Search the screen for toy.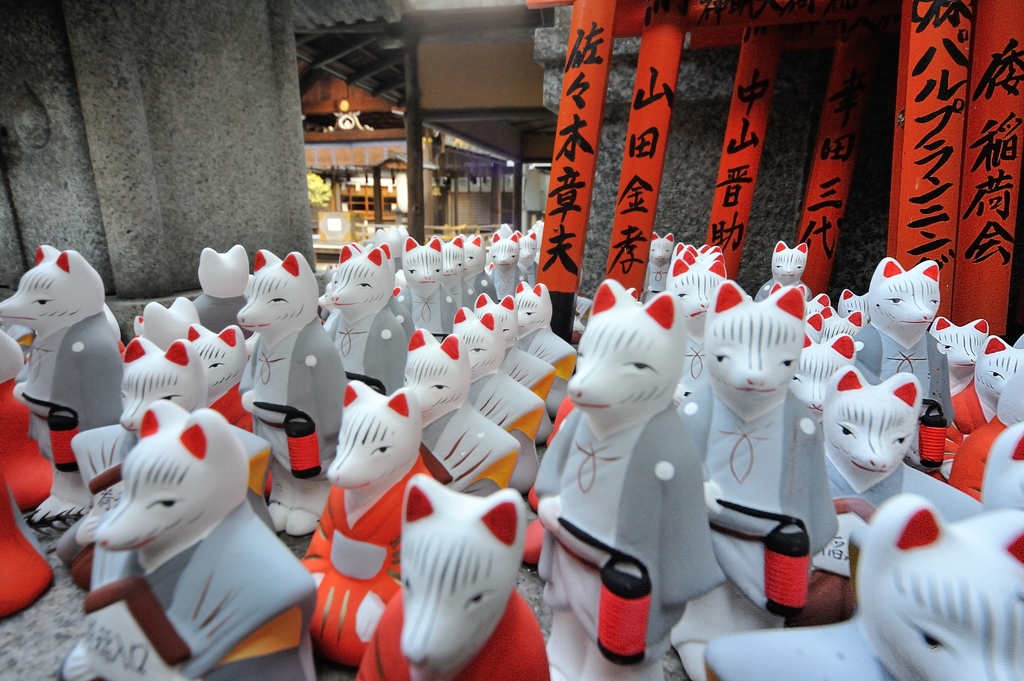
Found at <region>104, 303, 125, 358</region>.
